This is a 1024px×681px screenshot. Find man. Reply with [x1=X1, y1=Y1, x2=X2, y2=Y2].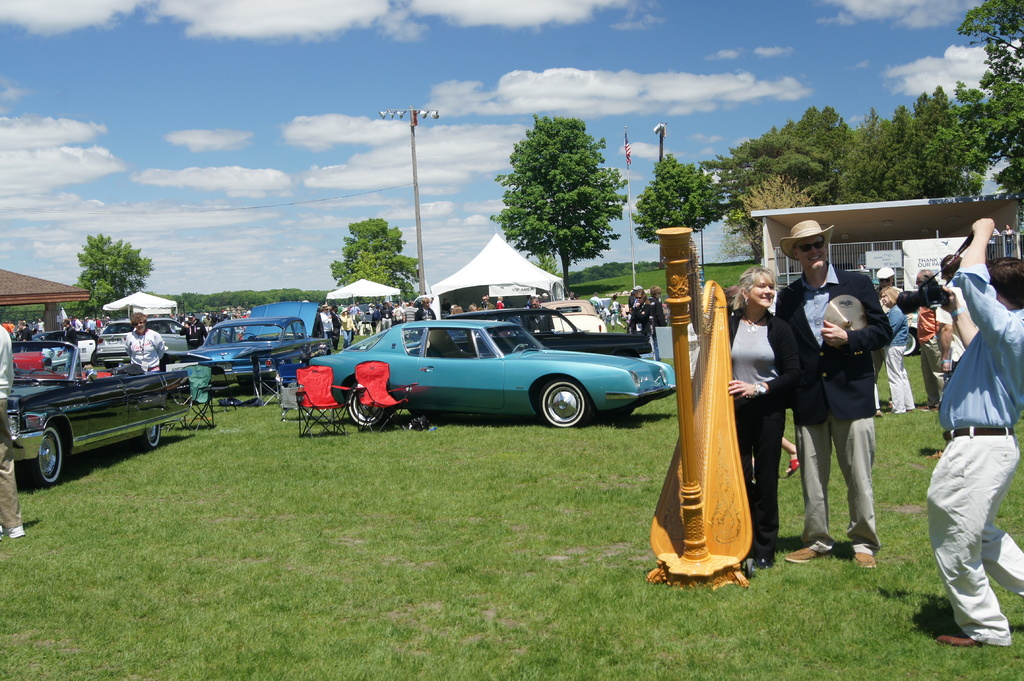
[x1=922, y1=269, x2=957, y2=408].
